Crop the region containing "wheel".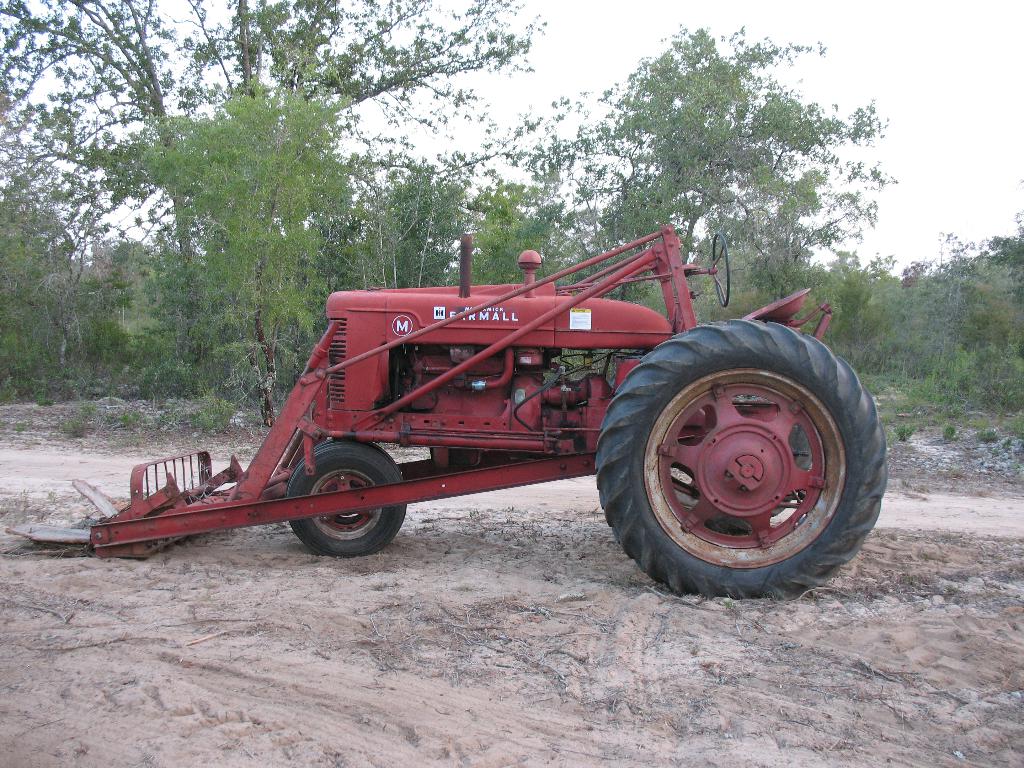
Crop region: (285,446,404,558).
